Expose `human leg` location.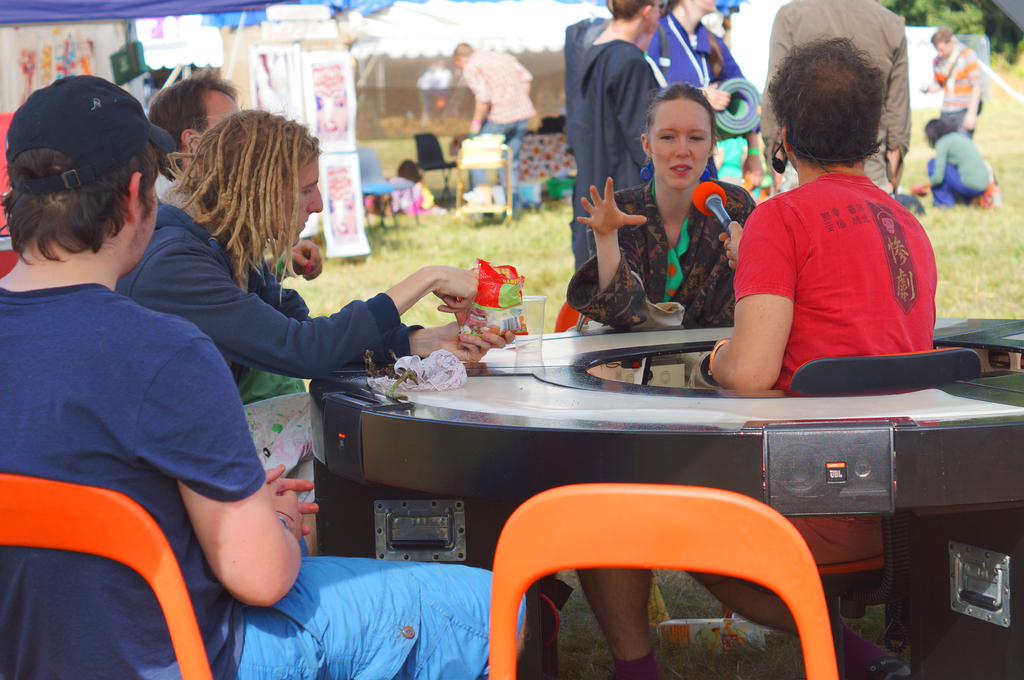
Exposed at box=[580, 565, 659, 679].
